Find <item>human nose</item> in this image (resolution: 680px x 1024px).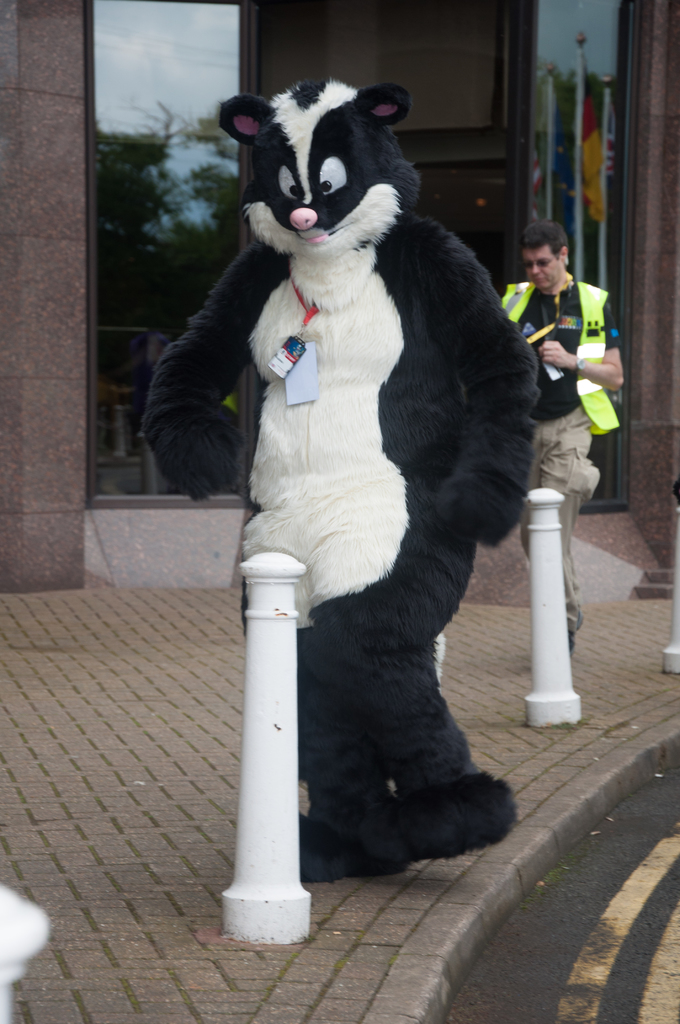
locate(528, 265, 542, 273).
